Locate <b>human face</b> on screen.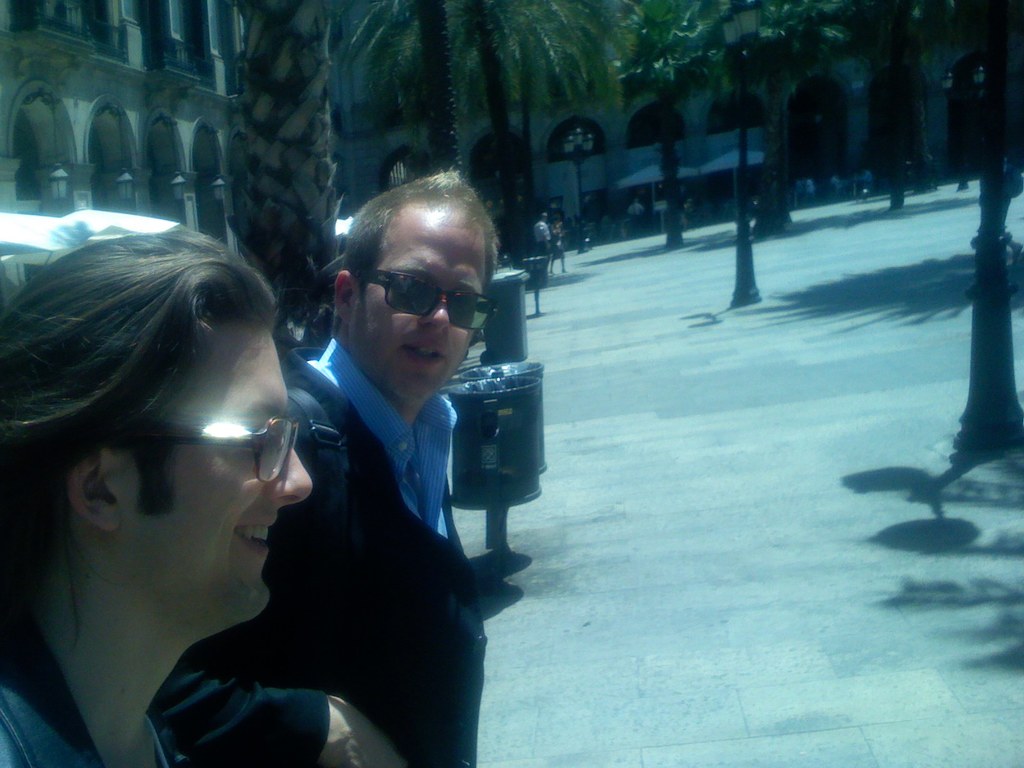
On screen at [350, 202, 493, 401].
